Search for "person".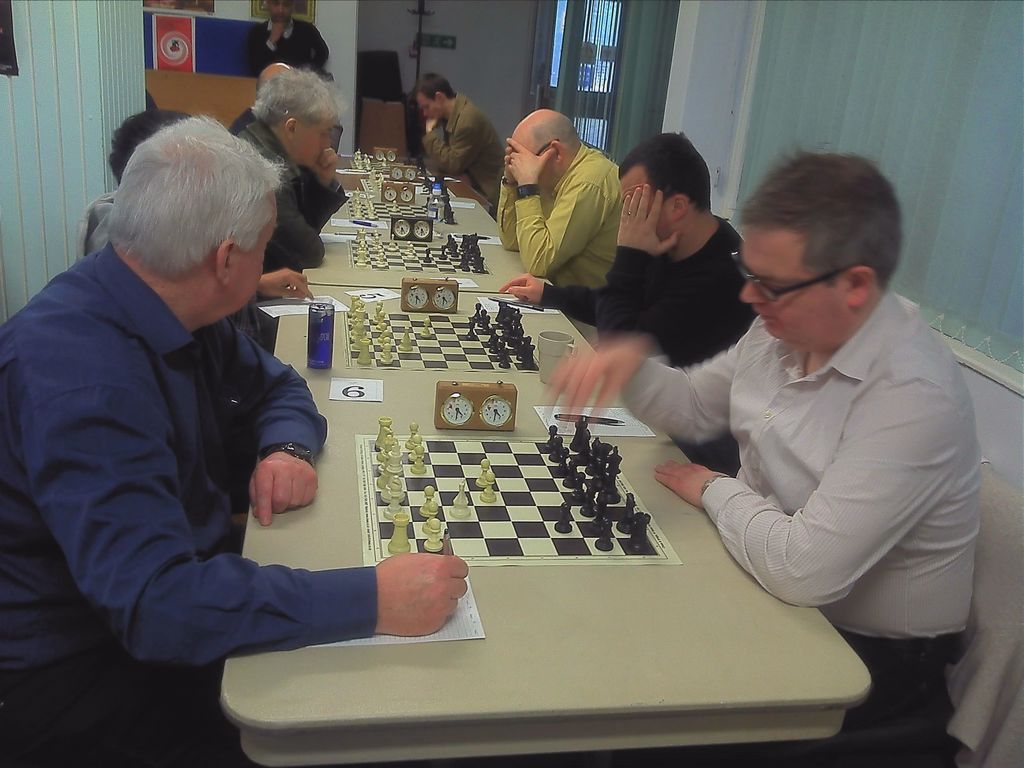
Found at left=406, top=83, right=494, bottom=187.
